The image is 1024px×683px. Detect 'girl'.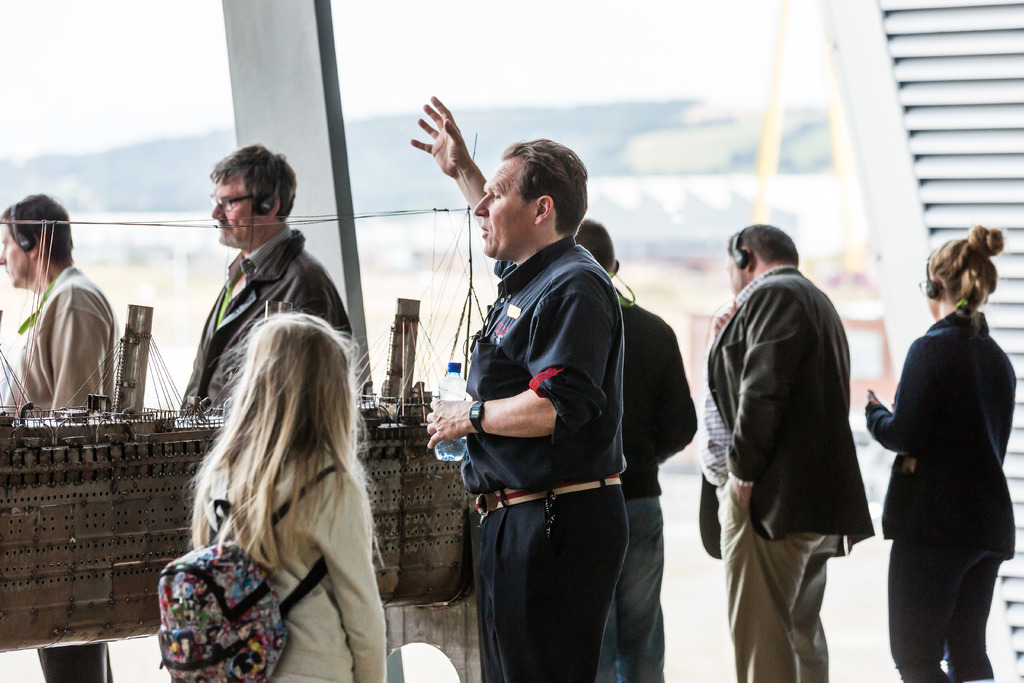
Detection: 863 229 1014 682.
